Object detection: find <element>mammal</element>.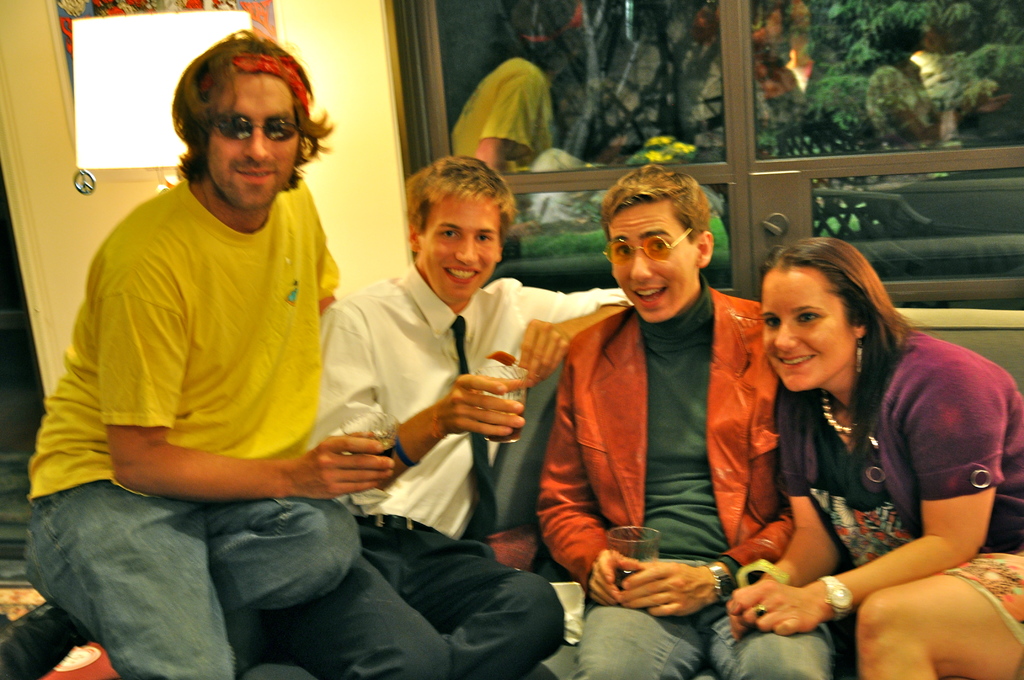
<box>0,31,394,679</box>.
